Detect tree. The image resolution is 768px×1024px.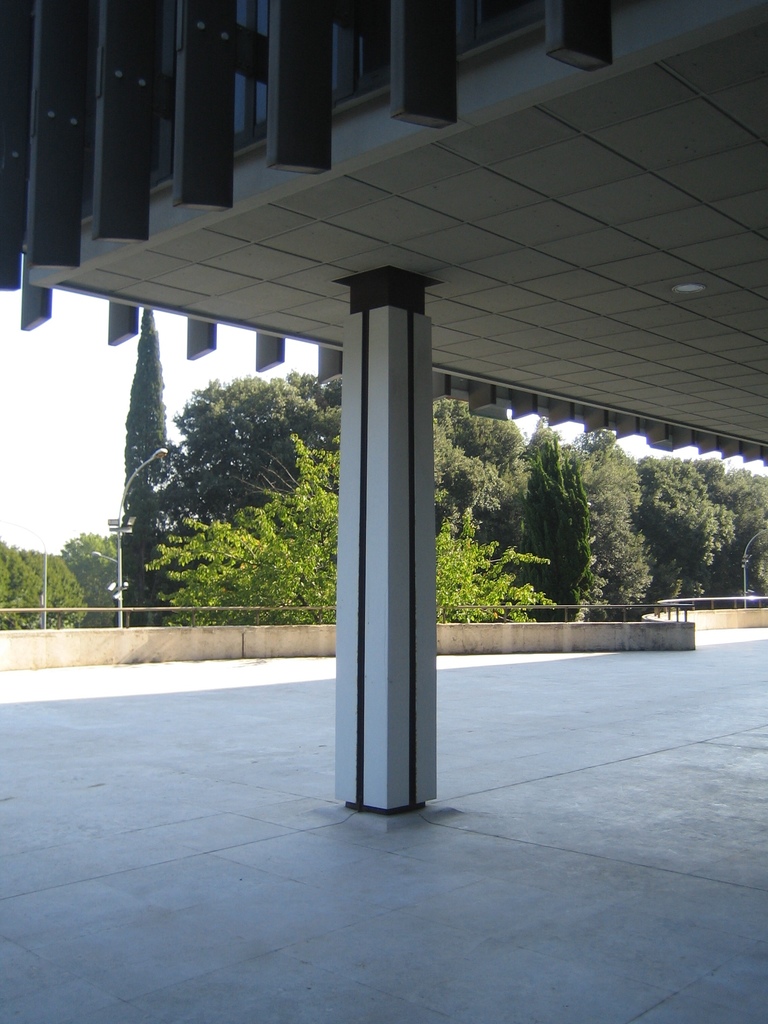
{"x1": 639, "y1": 447, "x2": 730, "y2": 585}.
